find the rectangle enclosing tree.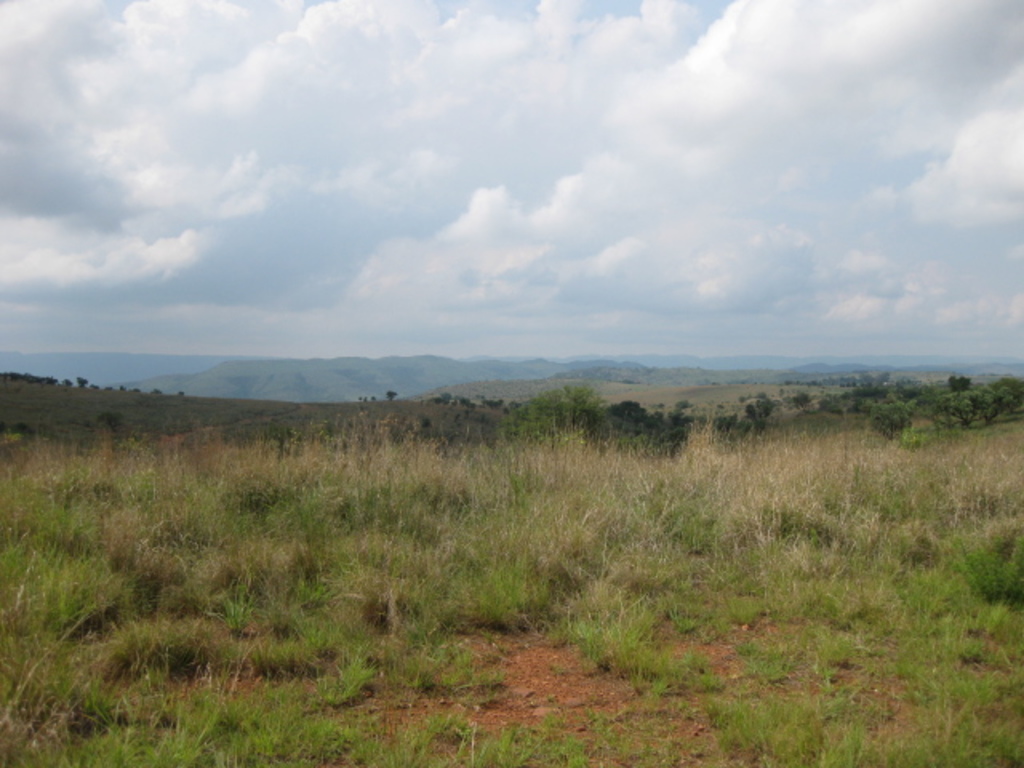
949/370/971/398.
